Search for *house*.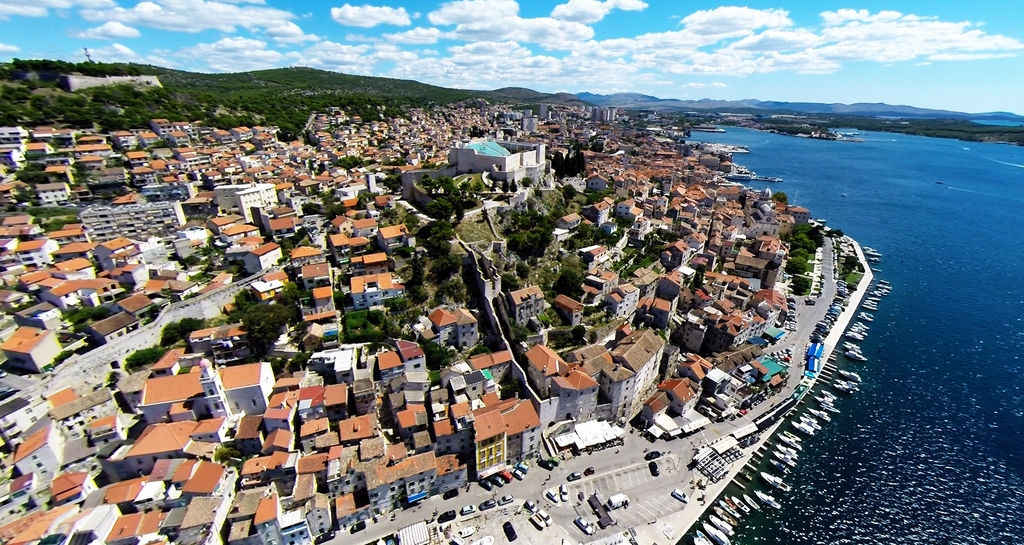
Found at [1, 326, 63, 374].
